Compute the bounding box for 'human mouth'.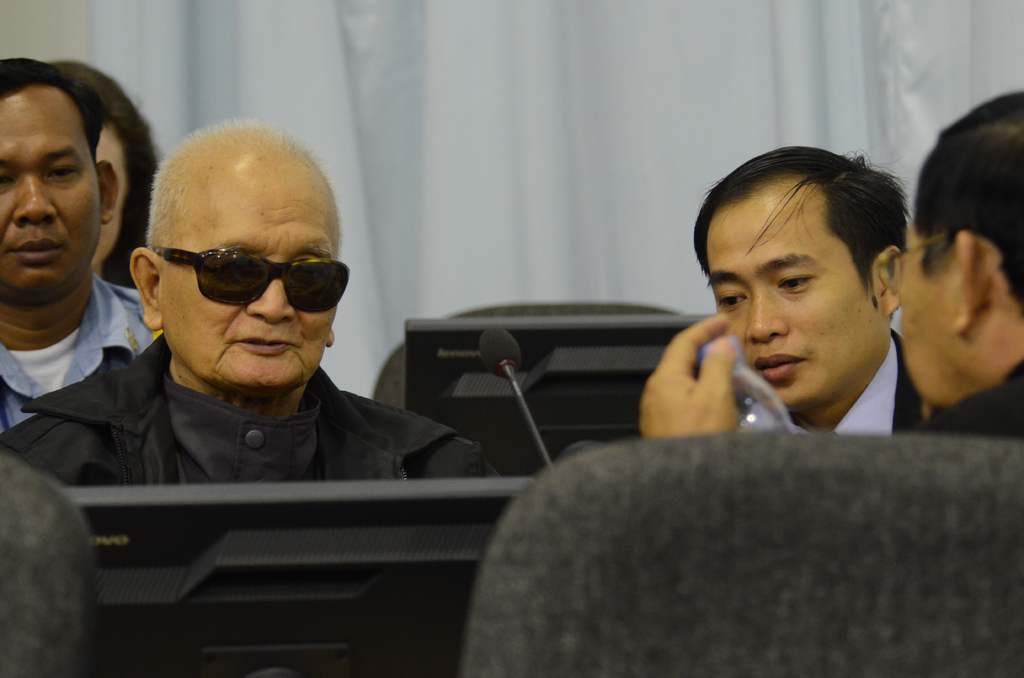
<bbox>229, 333, 296, 358</bbox>.
